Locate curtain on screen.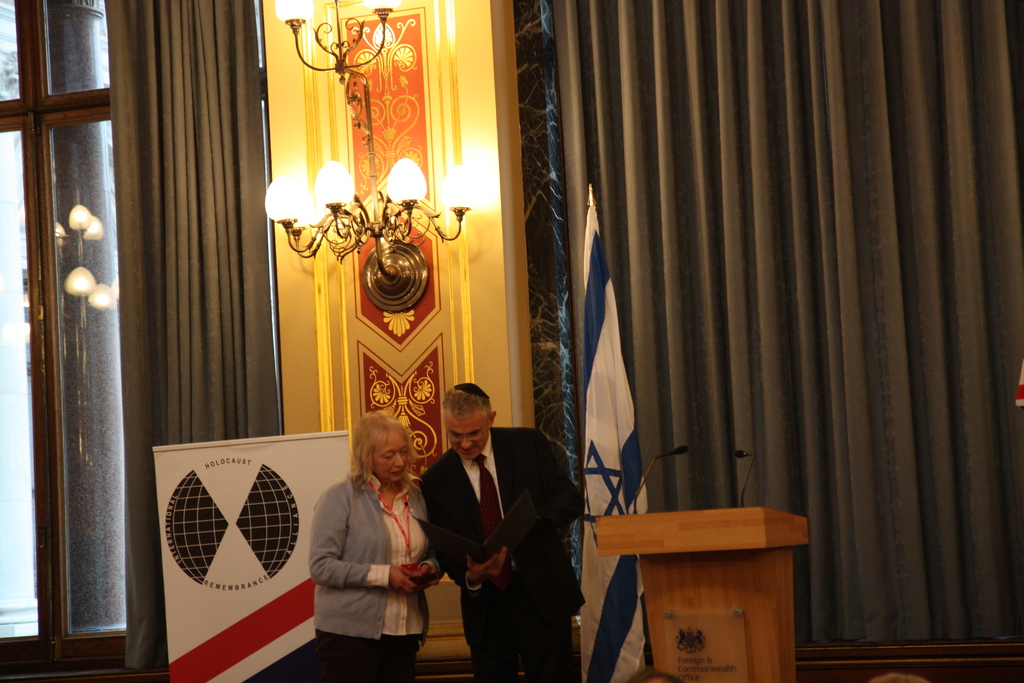
On screen at box(106, 0, 275, 674).
